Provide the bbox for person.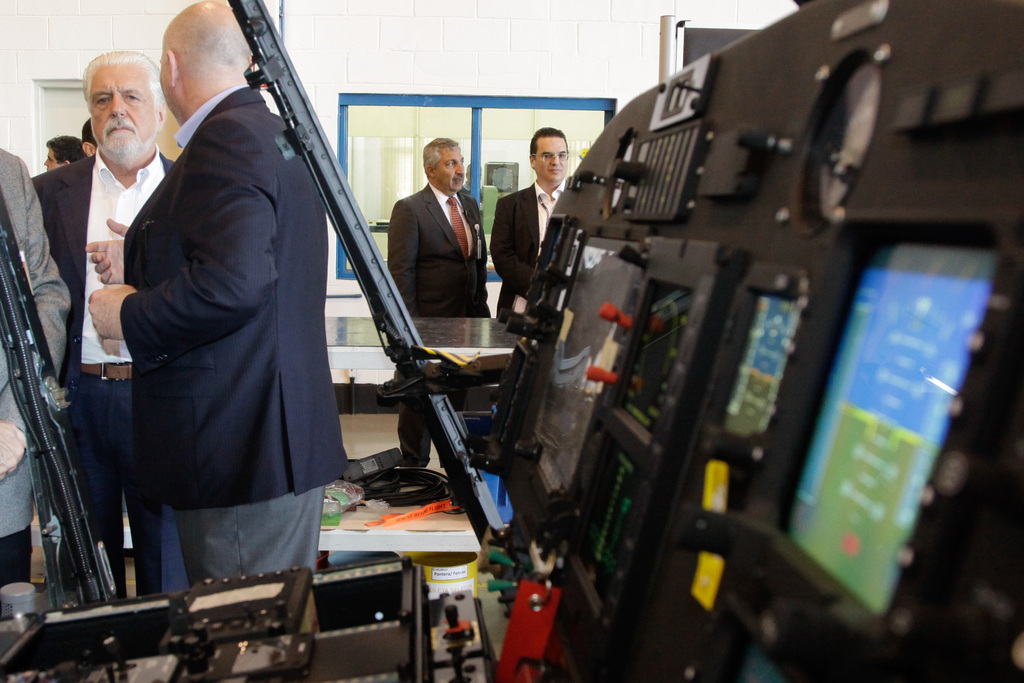
detection(84, 0, 353, 581).
